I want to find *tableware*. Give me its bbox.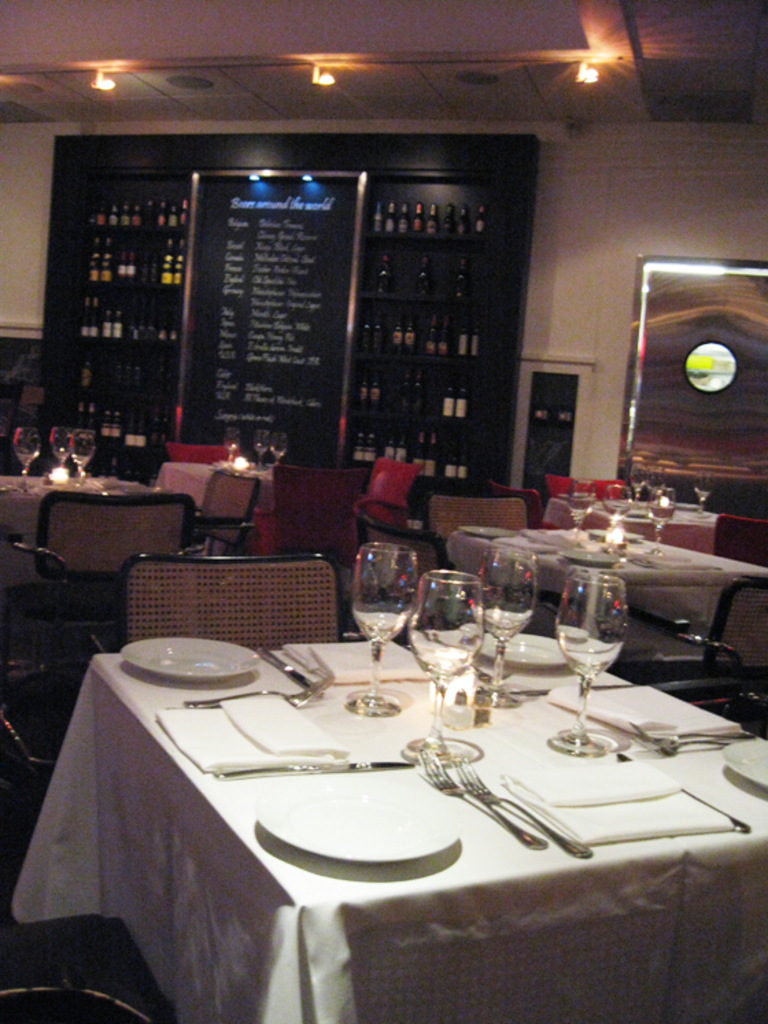
x1=479, y1=548, x2=531, y2=705.
